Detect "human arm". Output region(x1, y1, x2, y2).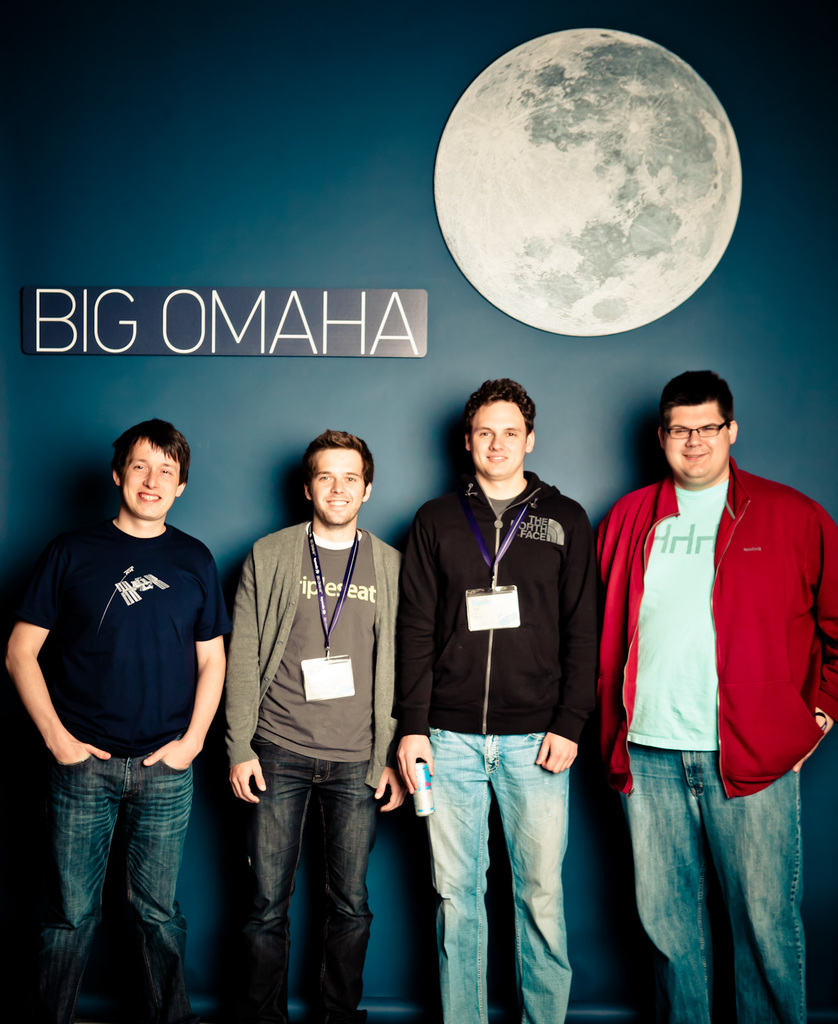
region(229, 541, 282, 806).
